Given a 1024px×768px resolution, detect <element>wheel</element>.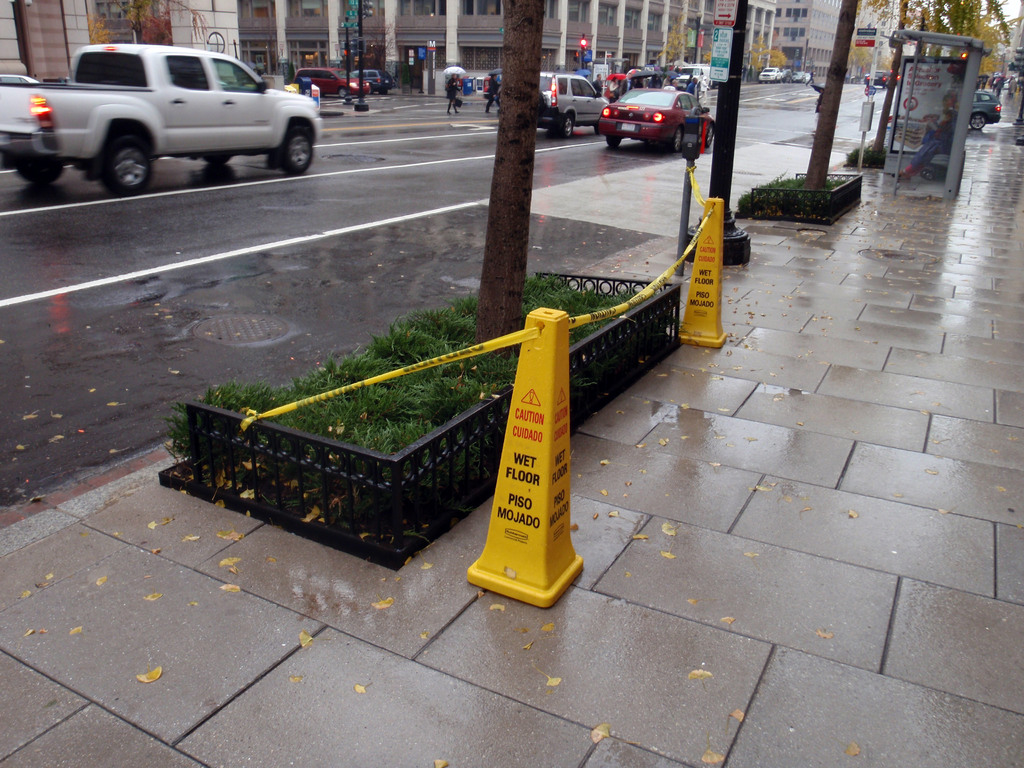
[x1=272, y1=115, x2=314, y2=175].
